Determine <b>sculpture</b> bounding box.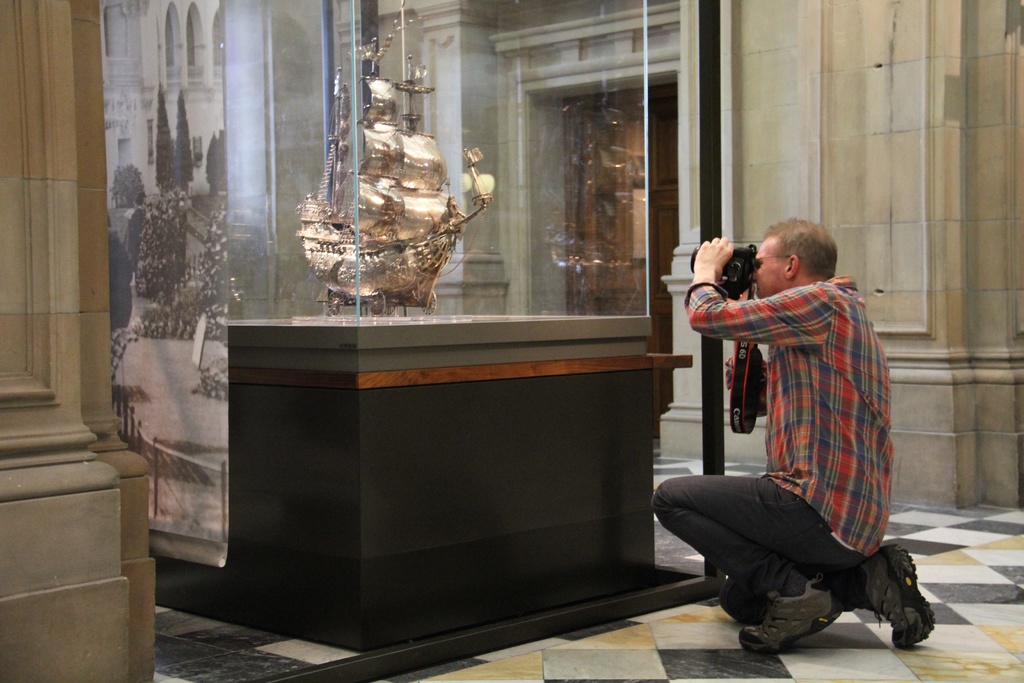
Determined: {"left": 296, "top": 1, "right": 490, "bottom": 313}.
